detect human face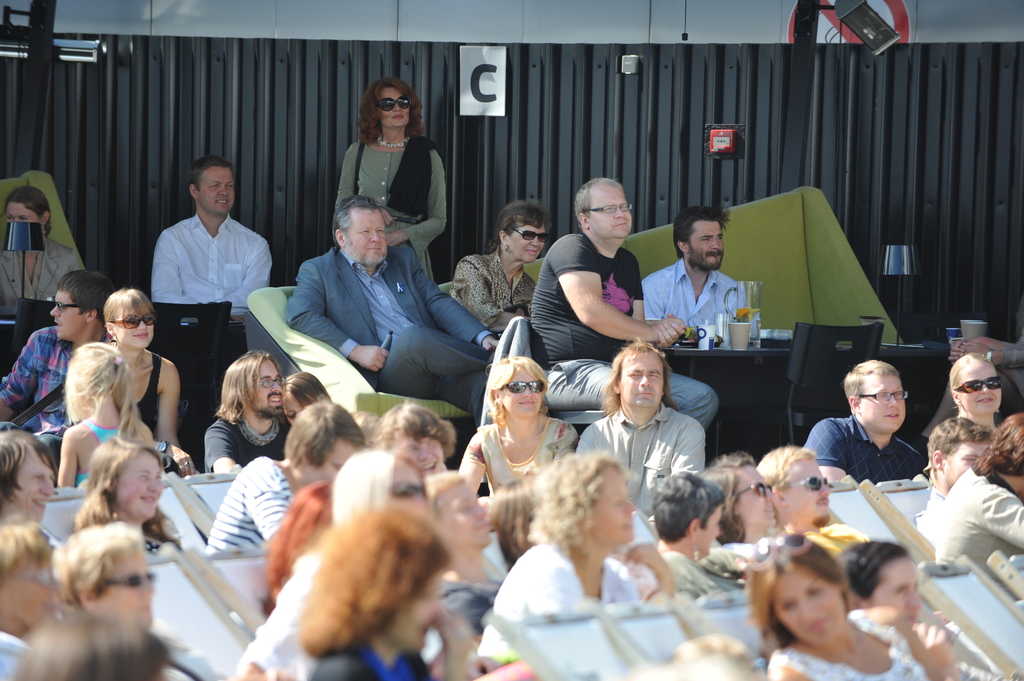
crop(341, 204, 386, 259)
